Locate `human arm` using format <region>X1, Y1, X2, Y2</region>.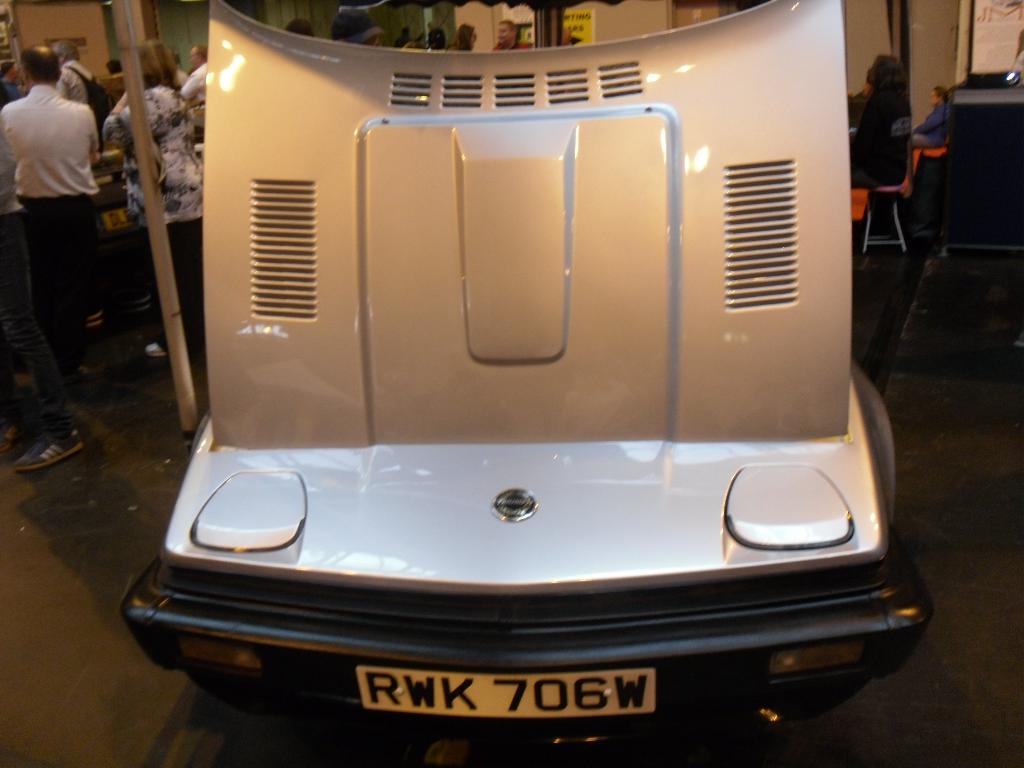
<region>175, 67, 209, 100</region>.
